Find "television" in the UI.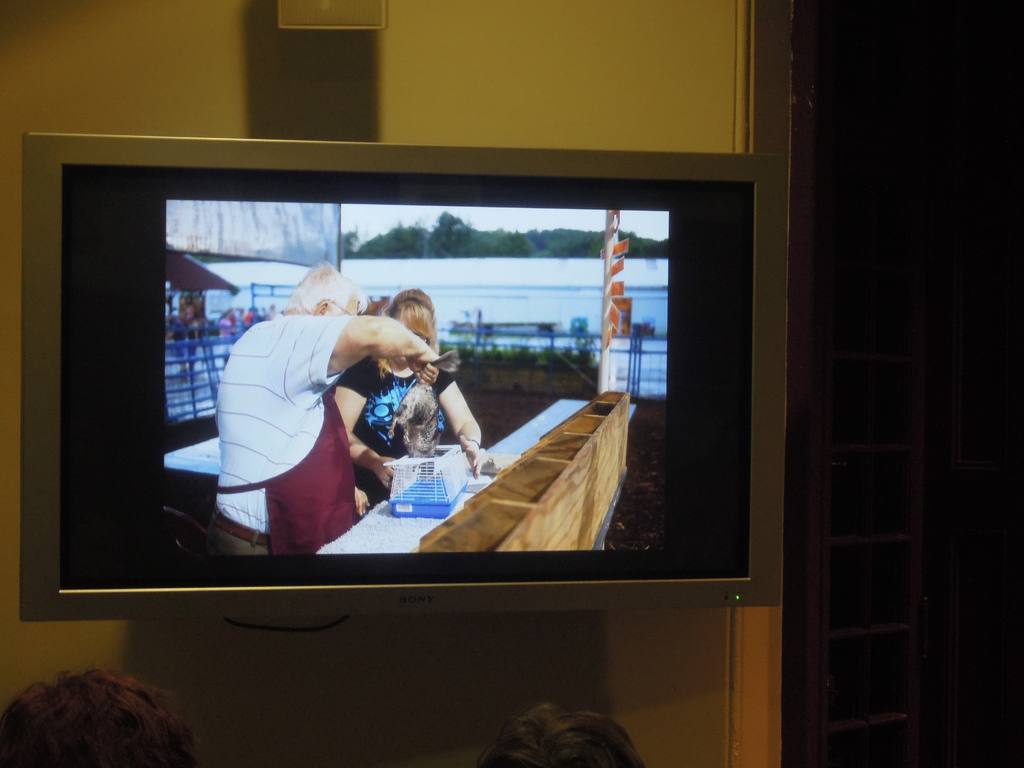
UI element at (x1=18, y1=129, x2=784, y2=620).
